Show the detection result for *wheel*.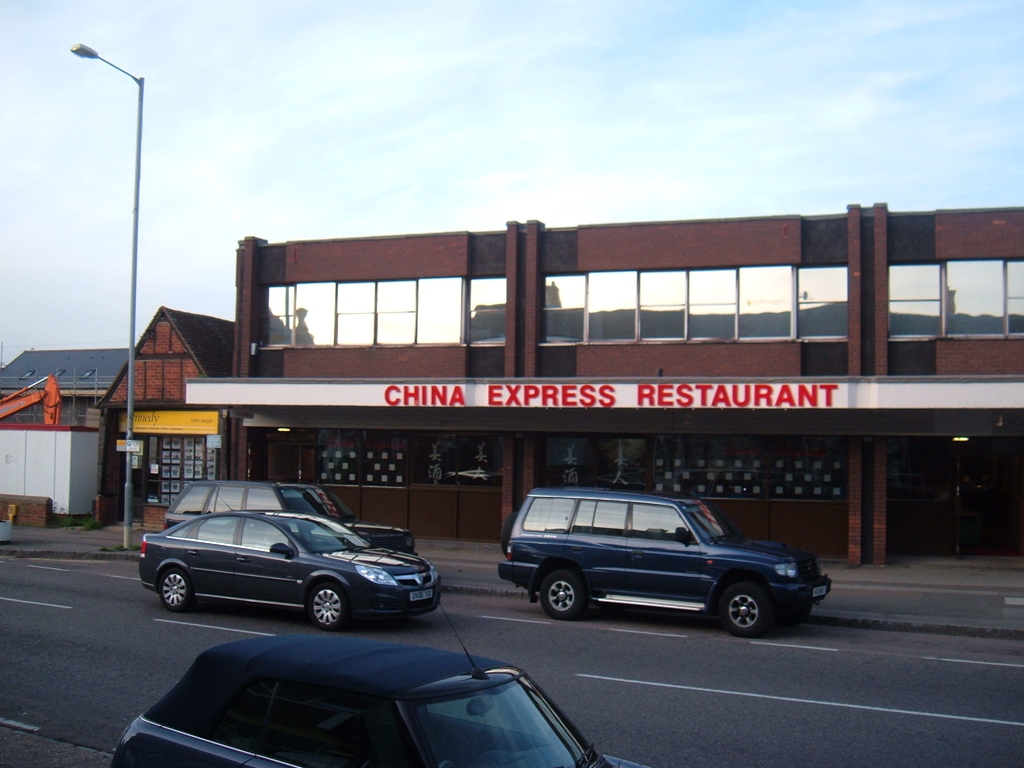
BBox(159, 566, 195, 609).
